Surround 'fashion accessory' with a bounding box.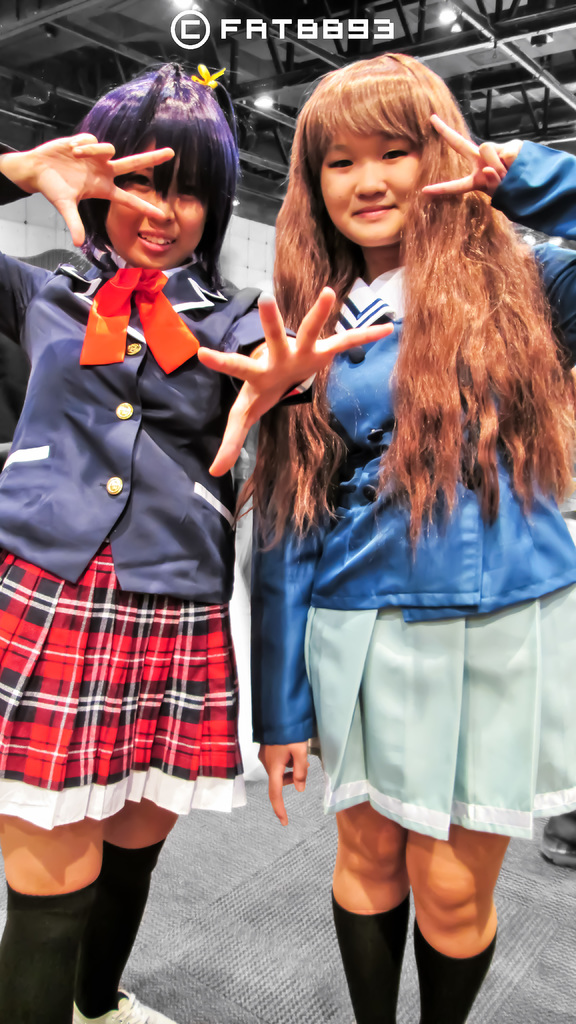
crop(188, 63, 228, 91).
